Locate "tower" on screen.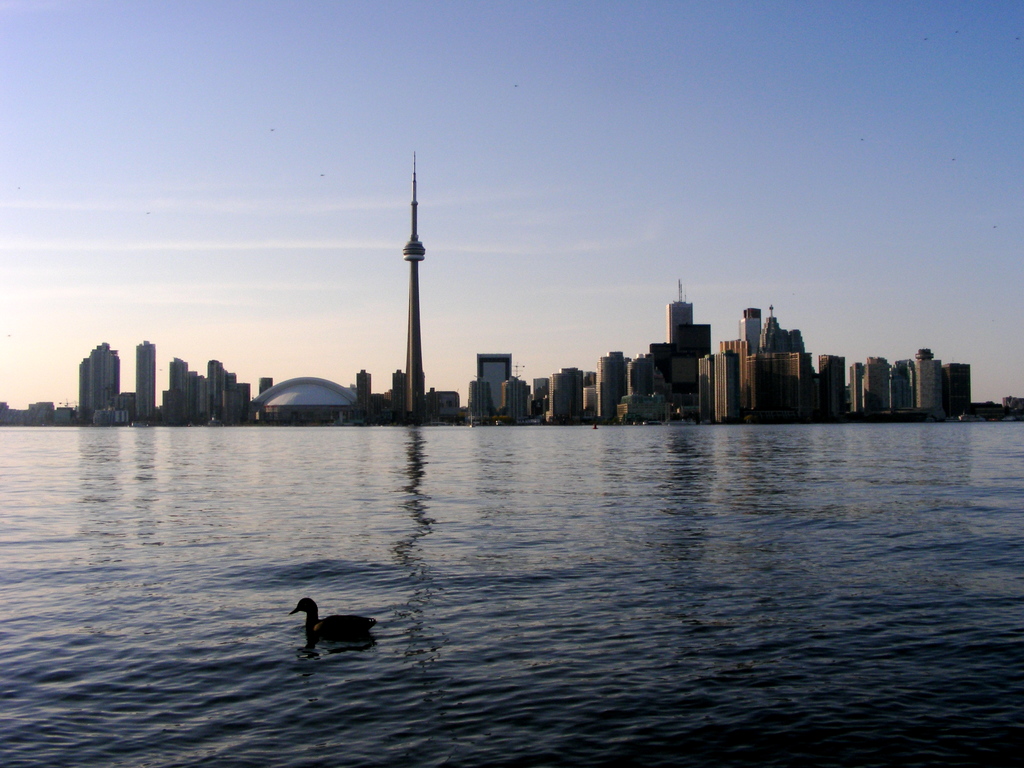
On screen at <bbox>403, 148, 426, 413</bbox>.
